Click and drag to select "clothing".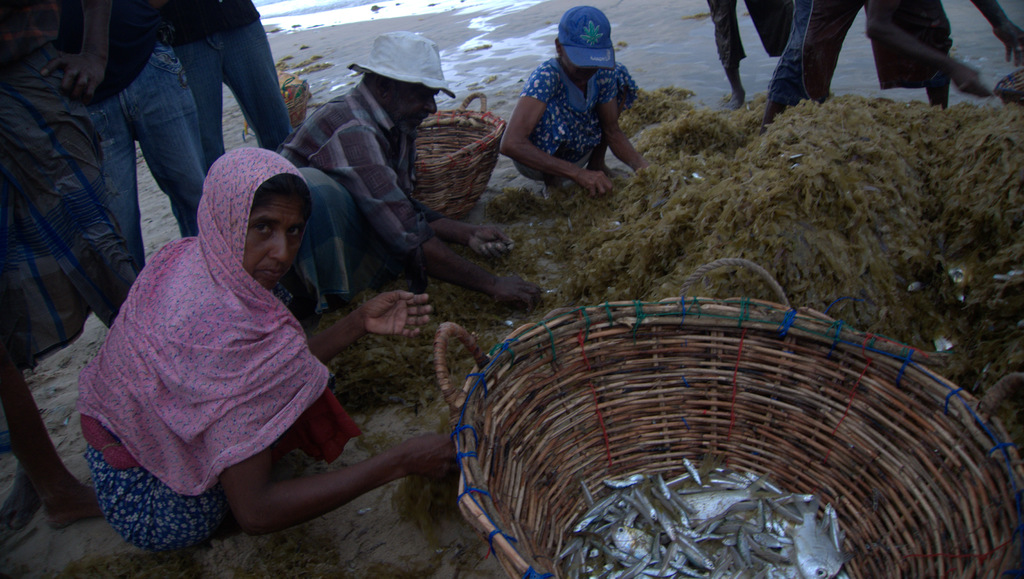
Selection: 768 0 956 115.
